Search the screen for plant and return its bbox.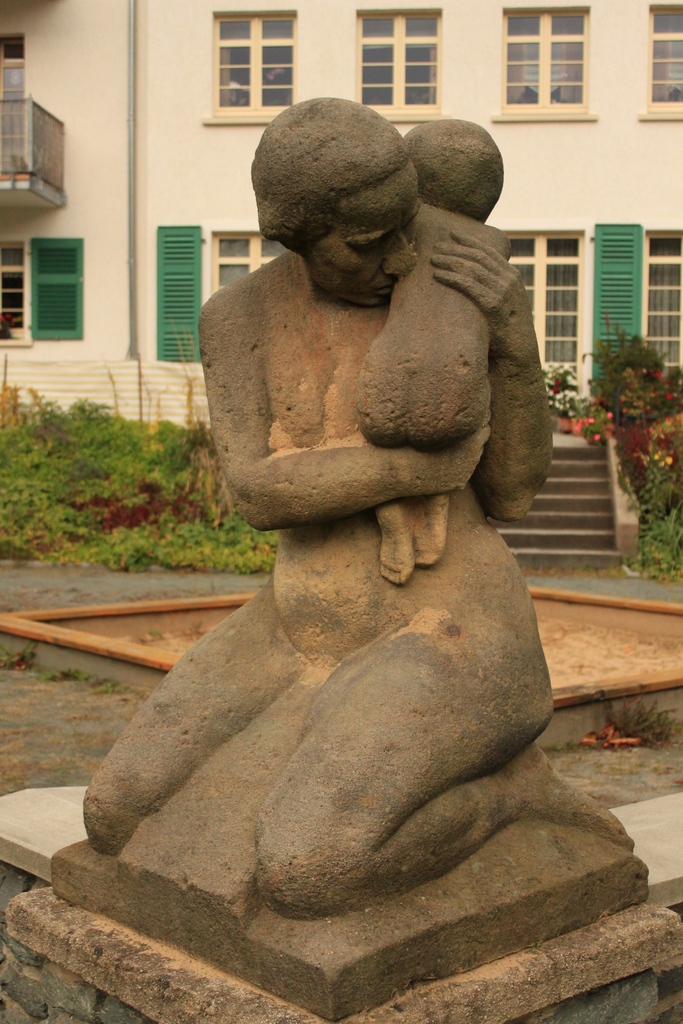
Found: select_region(614, 445, 682, 581).
